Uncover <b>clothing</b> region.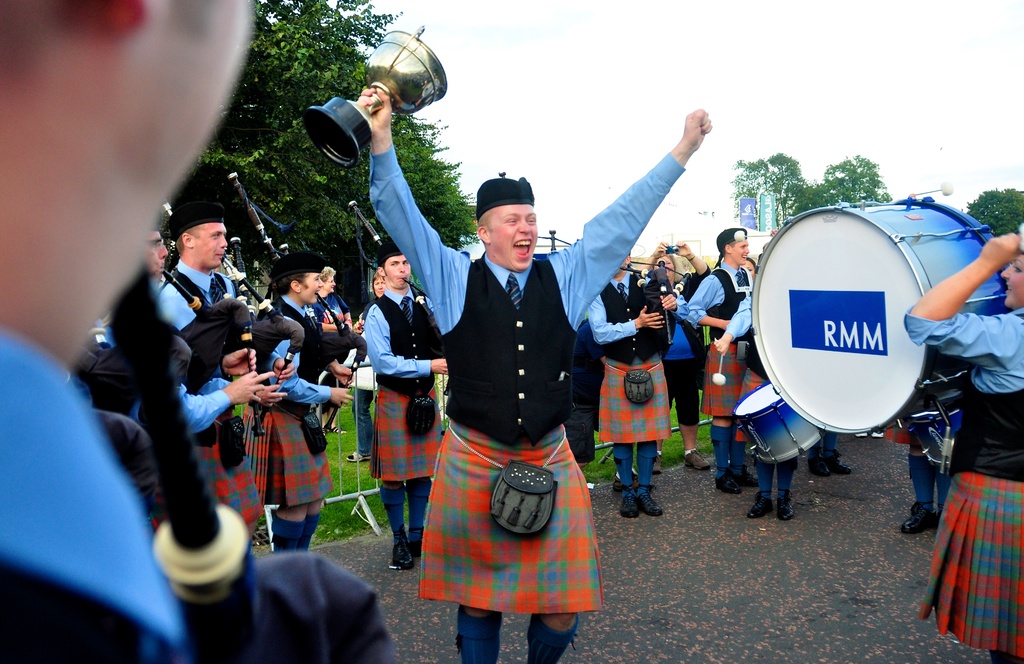
Uncovered: {"left": 0, "top": 316, "right": 185, "bottom": 663}.
